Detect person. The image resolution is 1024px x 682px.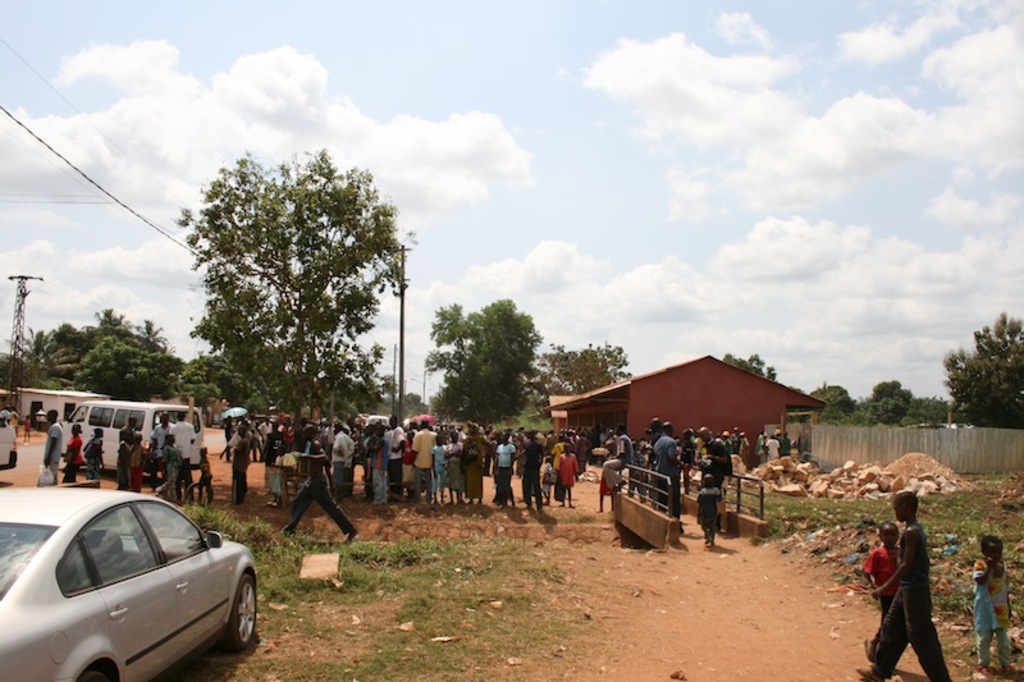
<bbox>864, 521, 906, 627</bbox>.
